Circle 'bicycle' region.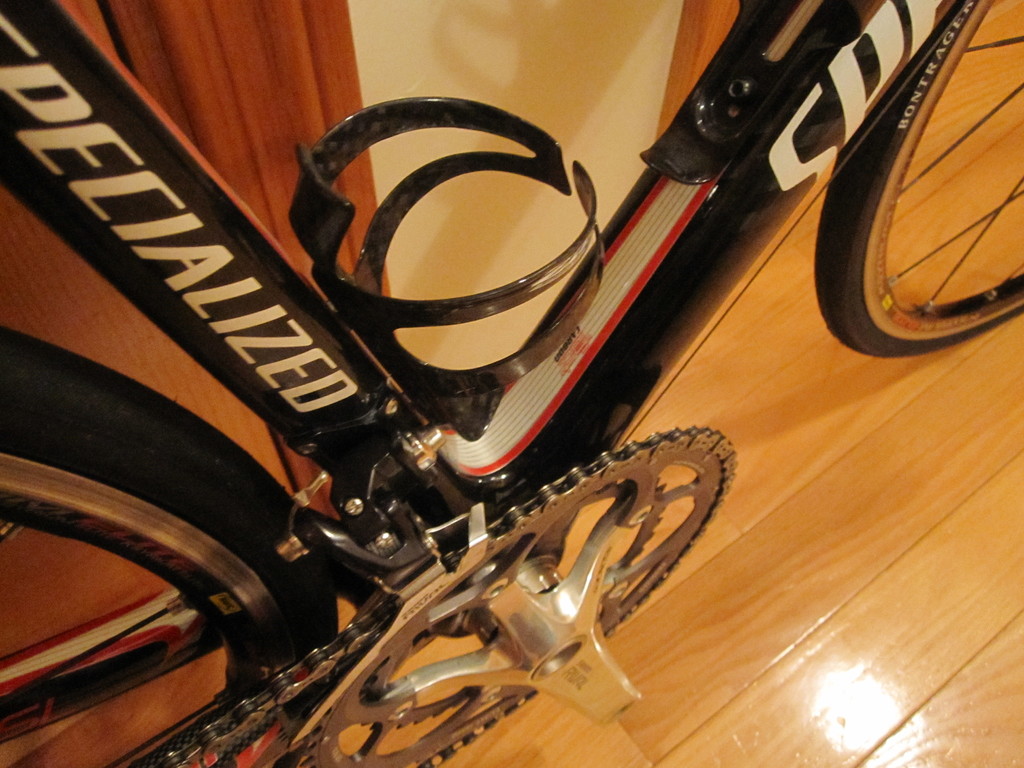
Region: {"x1": 39, "y1": 0, "x2": 1002, "y2": 742}.
